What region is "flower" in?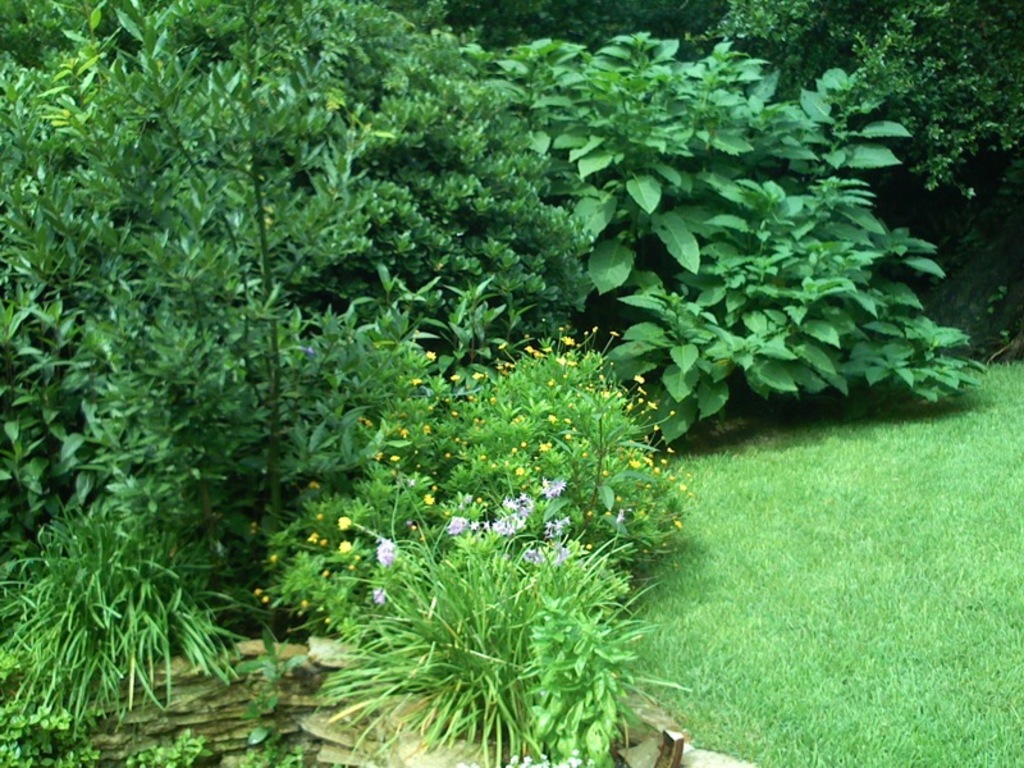
region(307, 527, 316, 545).
